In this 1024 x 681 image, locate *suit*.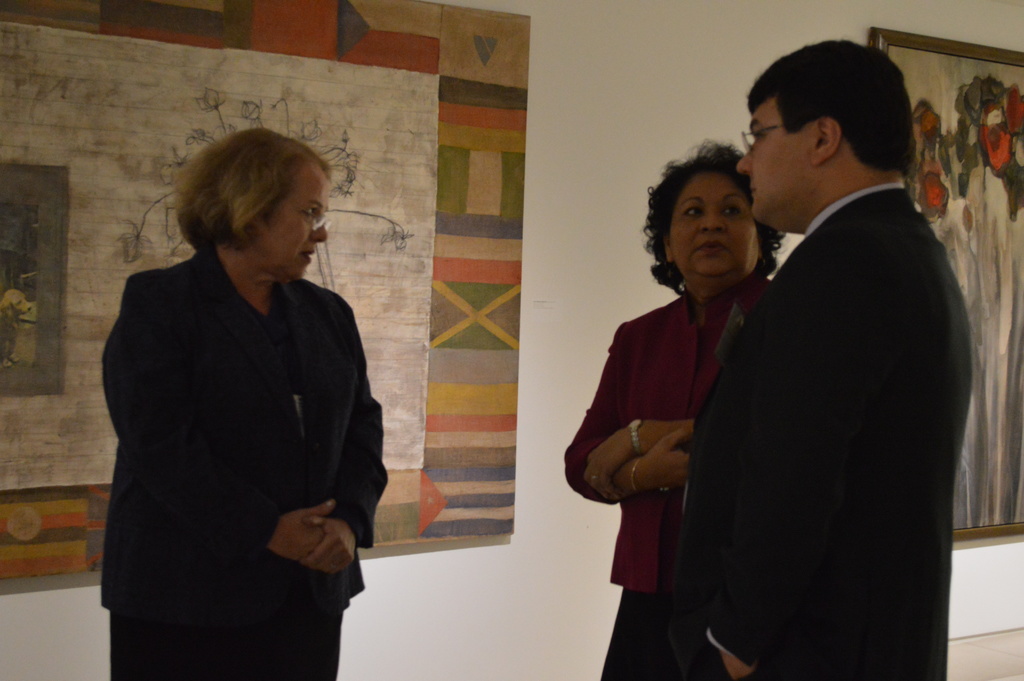
Bounding box: bbox(565, 277, 776, 593).
